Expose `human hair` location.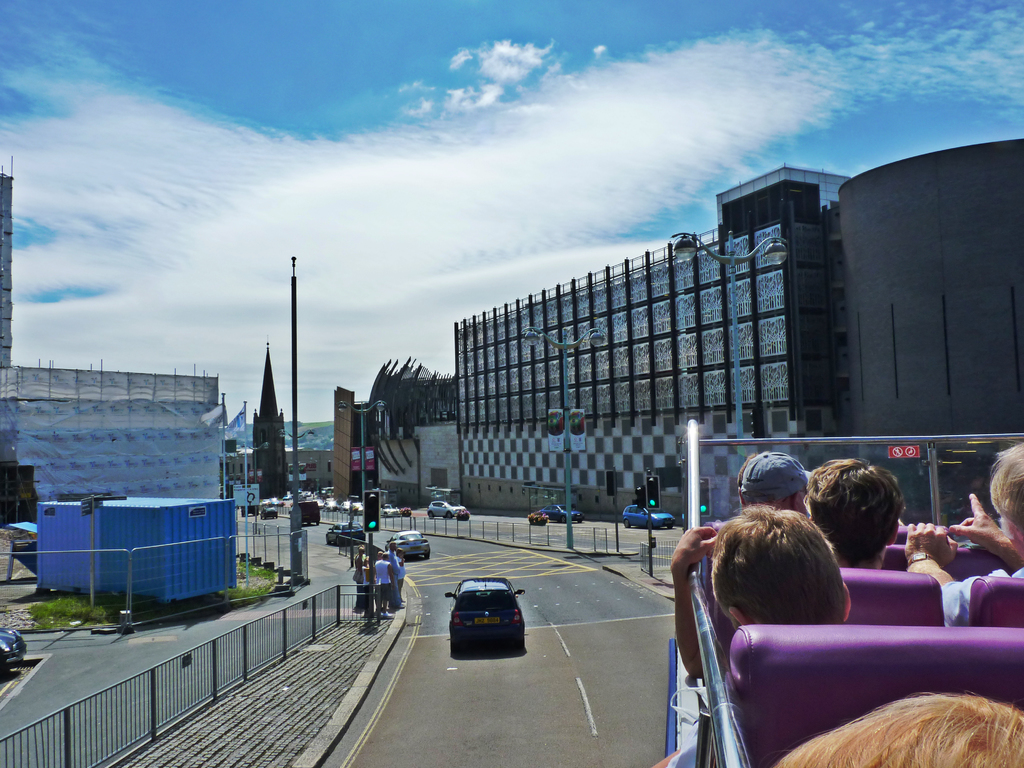
Exposed at box=[802, 457, 906, 566].
